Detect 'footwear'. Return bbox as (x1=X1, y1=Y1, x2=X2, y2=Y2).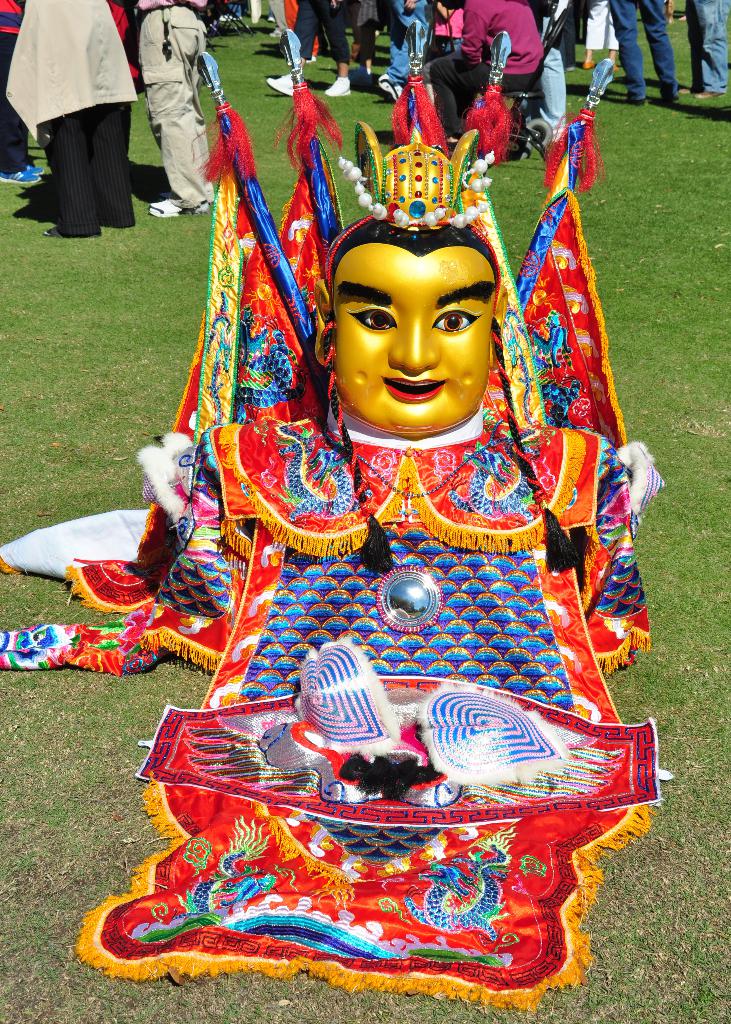
(x1=33, y1=218, x2=106, y2=241).
